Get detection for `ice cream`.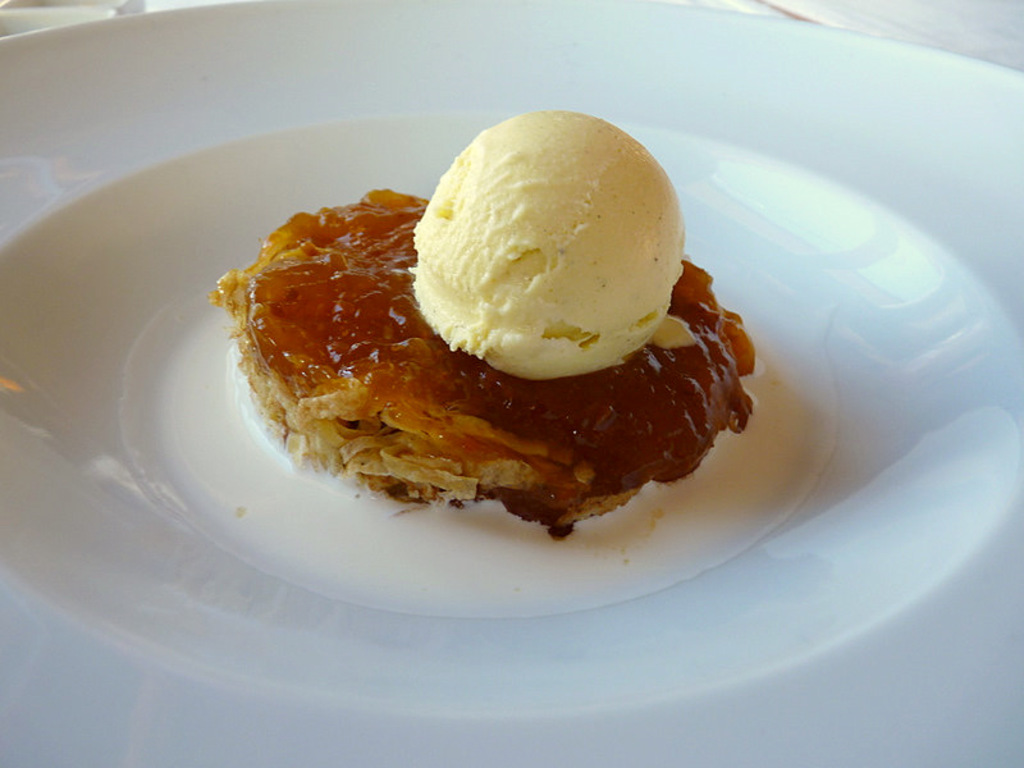
Detection: (424, 108, 681, 360).
